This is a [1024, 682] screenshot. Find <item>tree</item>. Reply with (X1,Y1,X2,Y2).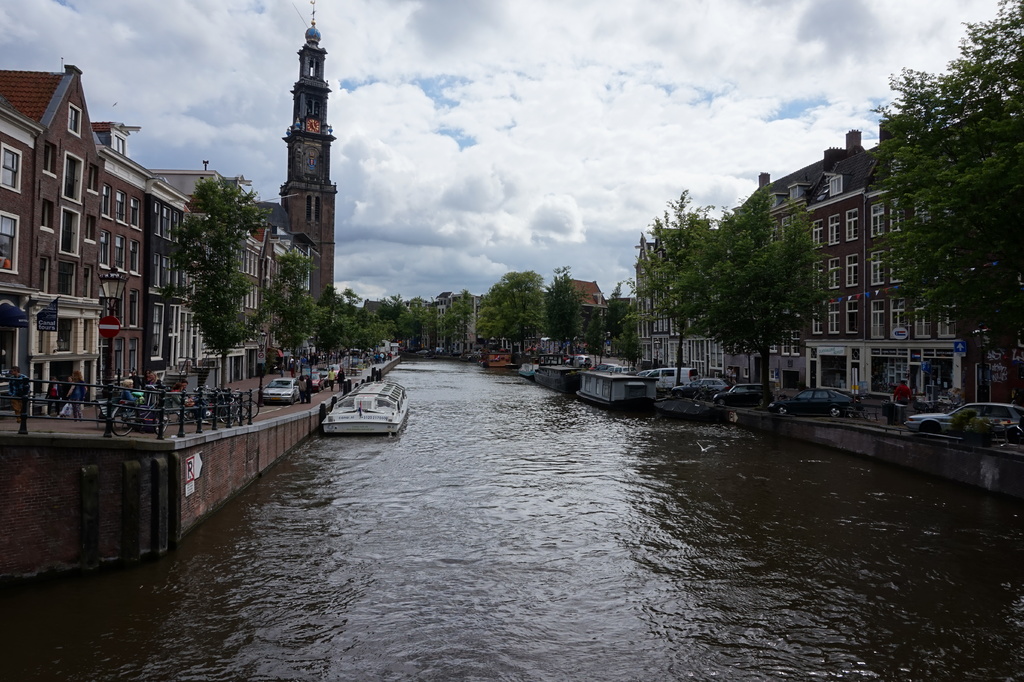
(316,286,330,365).
